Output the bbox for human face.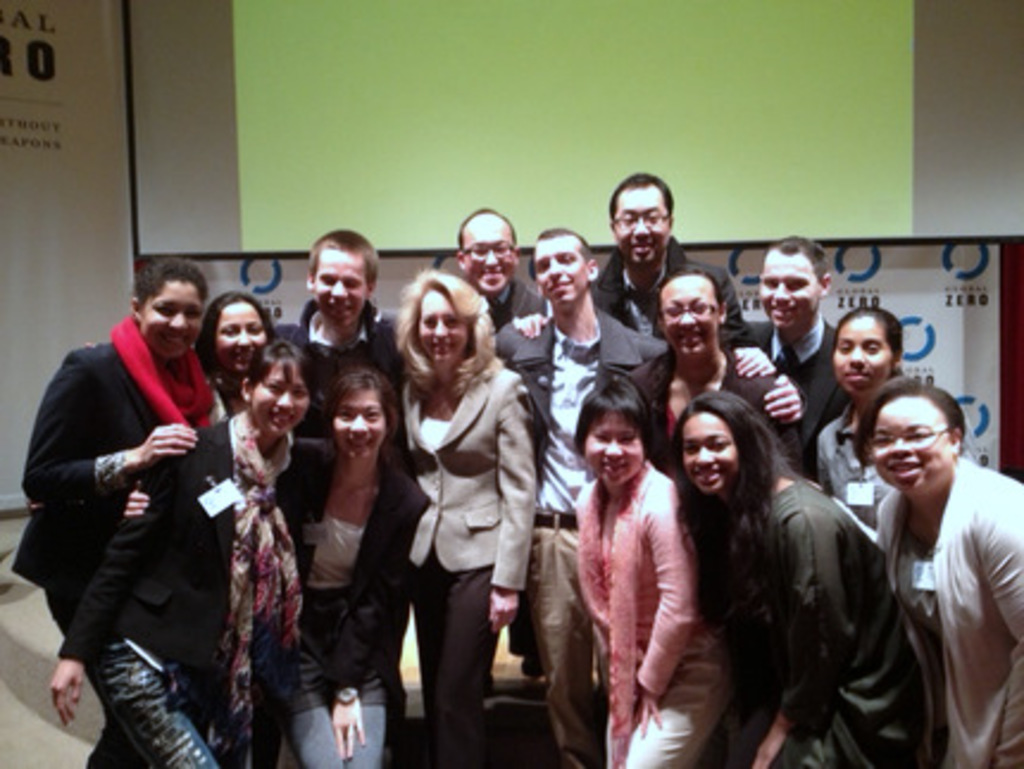
{"left": 533, "top": 236, "right": 588, "bottom": 305}.
